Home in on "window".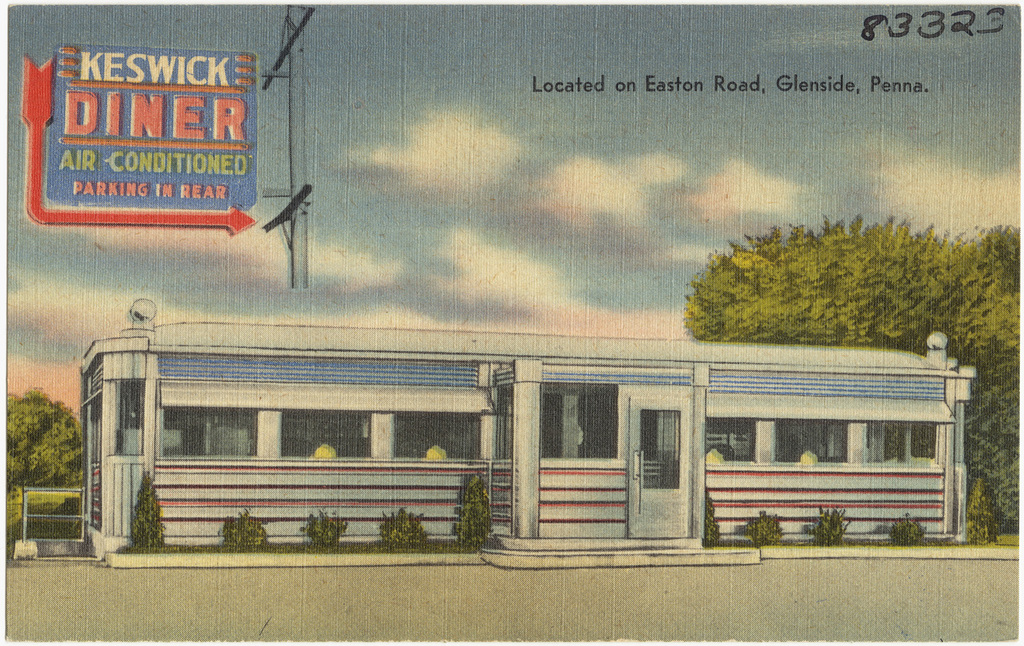
Homed in at 156,406,262,458.
